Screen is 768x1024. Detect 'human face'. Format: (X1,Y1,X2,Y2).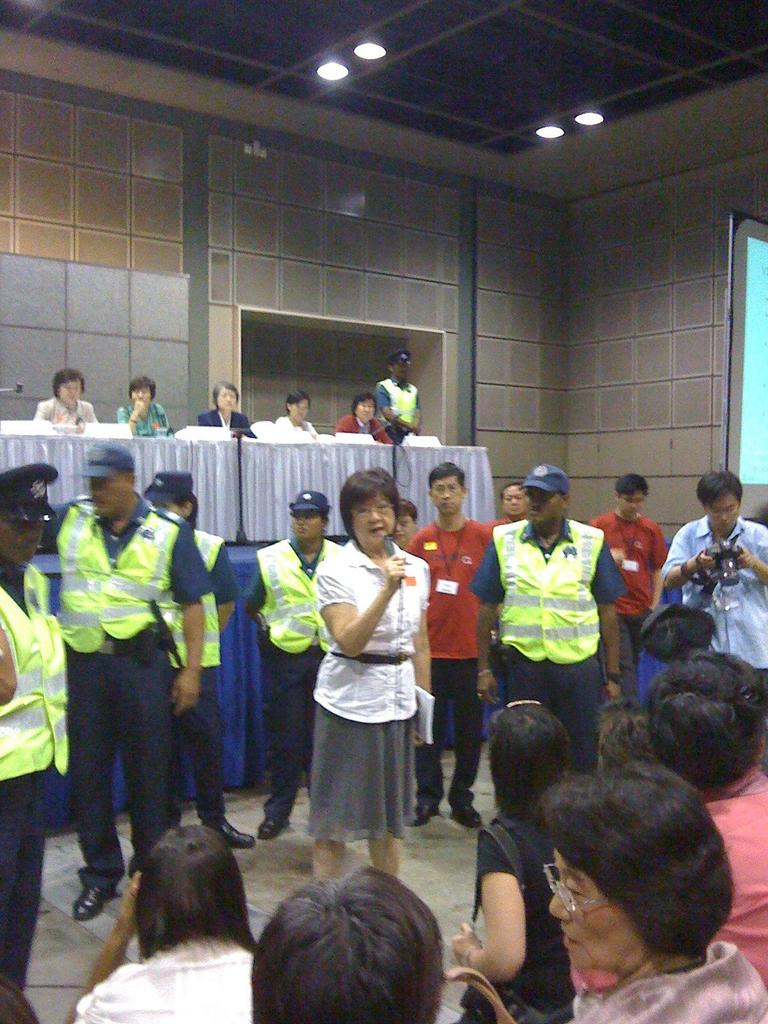
(431,481,465,515).
